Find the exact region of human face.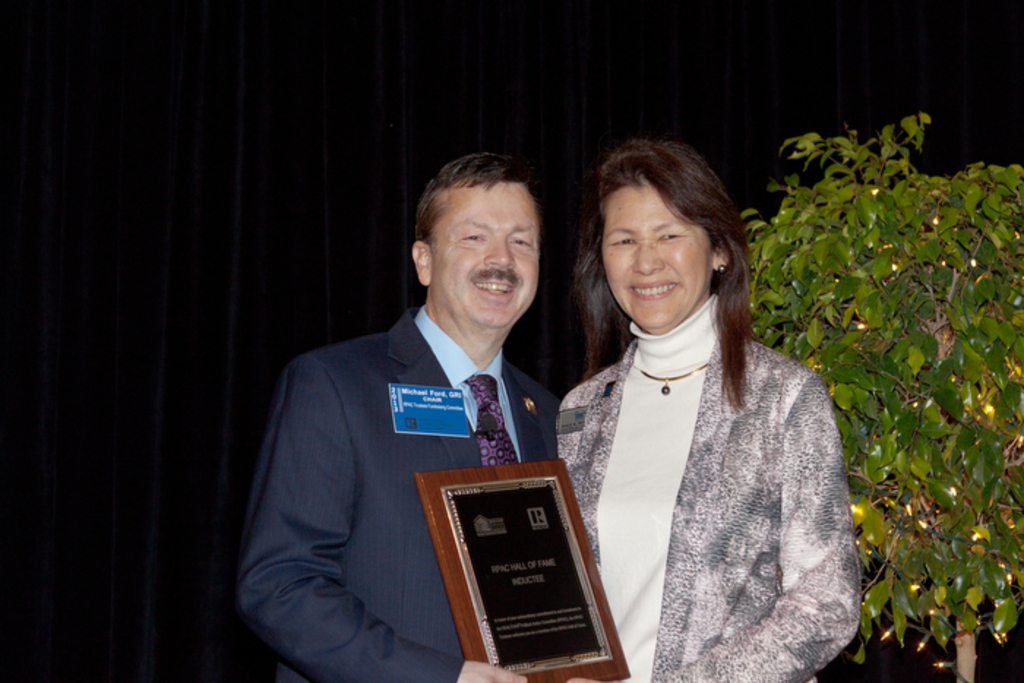
Exact region: x1=588, y1=173, x2=720, y2=331.
